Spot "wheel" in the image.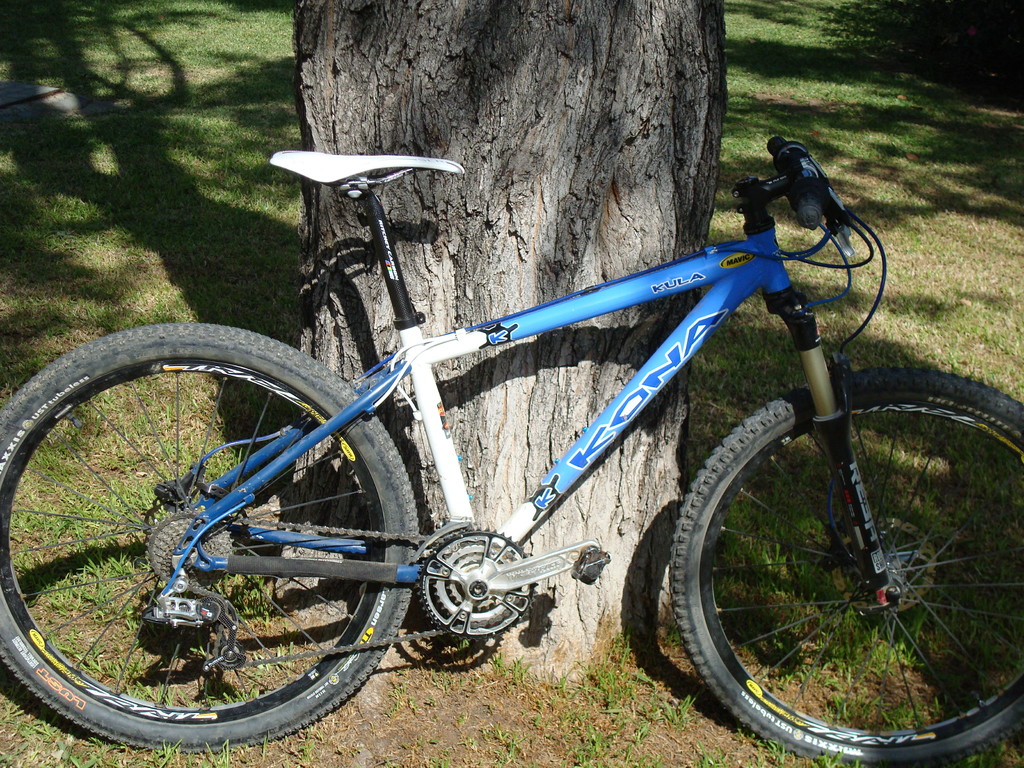
"wheel" found at (668, 371, 1023, 757).
